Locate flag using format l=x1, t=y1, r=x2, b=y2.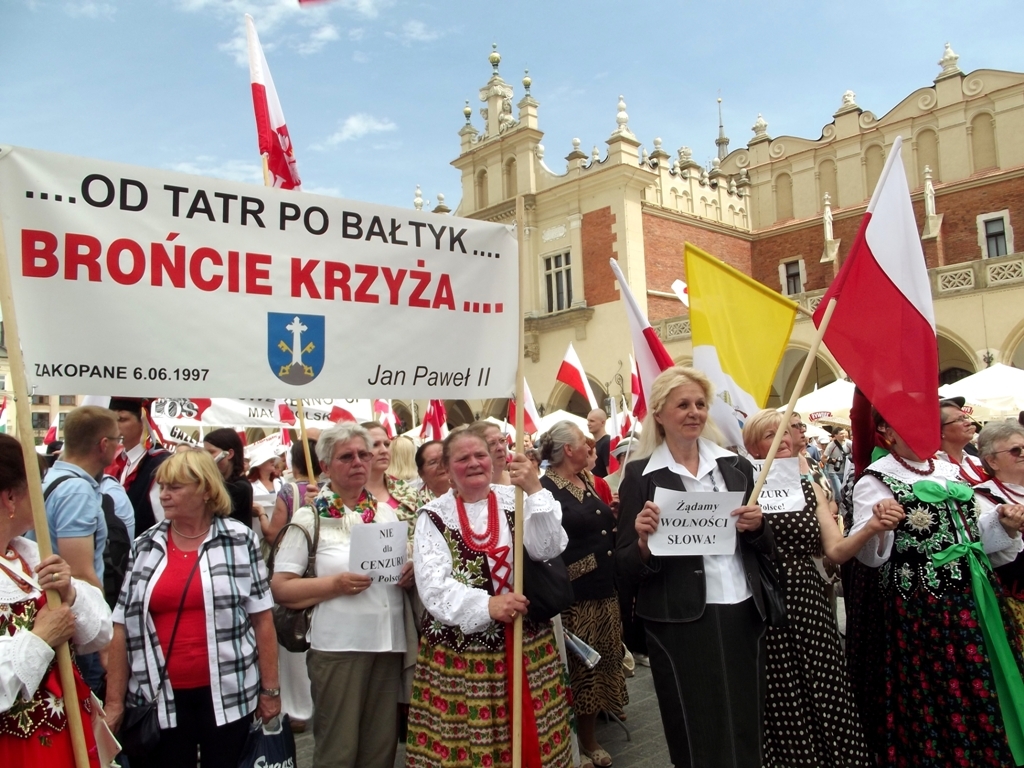
l=609, t=263, r=671, b=426.
